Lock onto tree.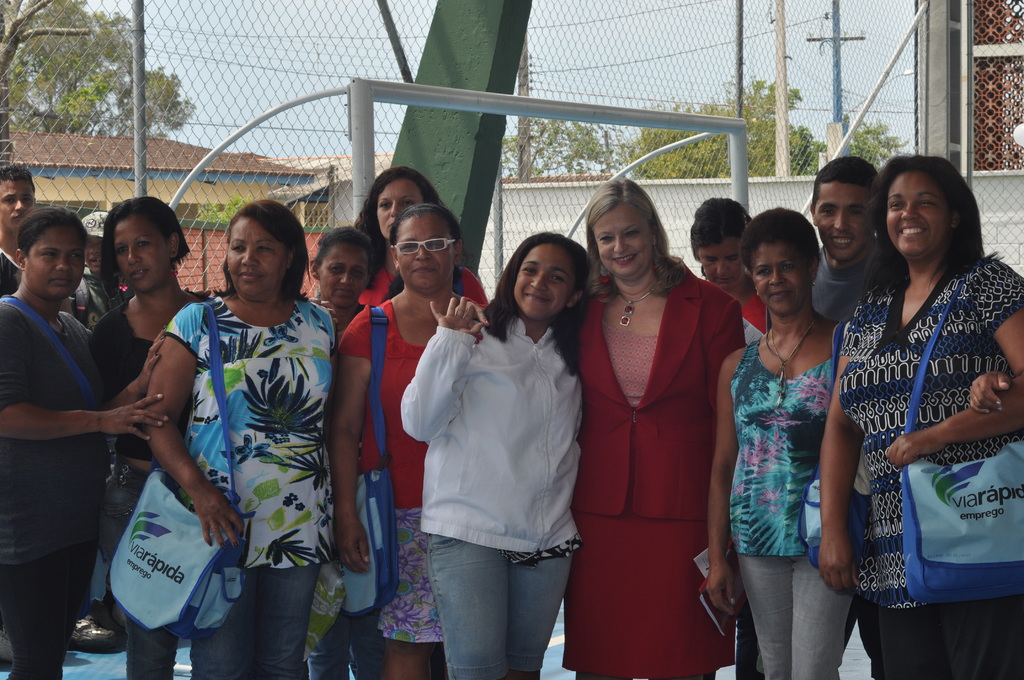
Locked: 500, 114, 624, 177.
